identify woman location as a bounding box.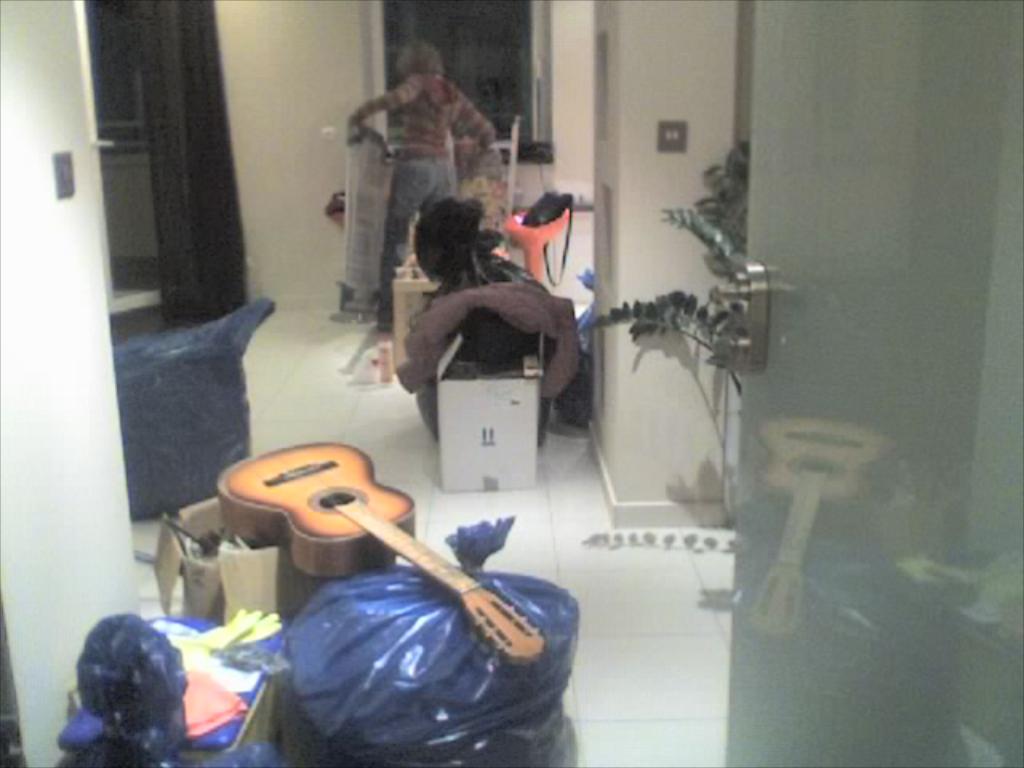
[x1=349, y1=42, x2=496, y2=328].
